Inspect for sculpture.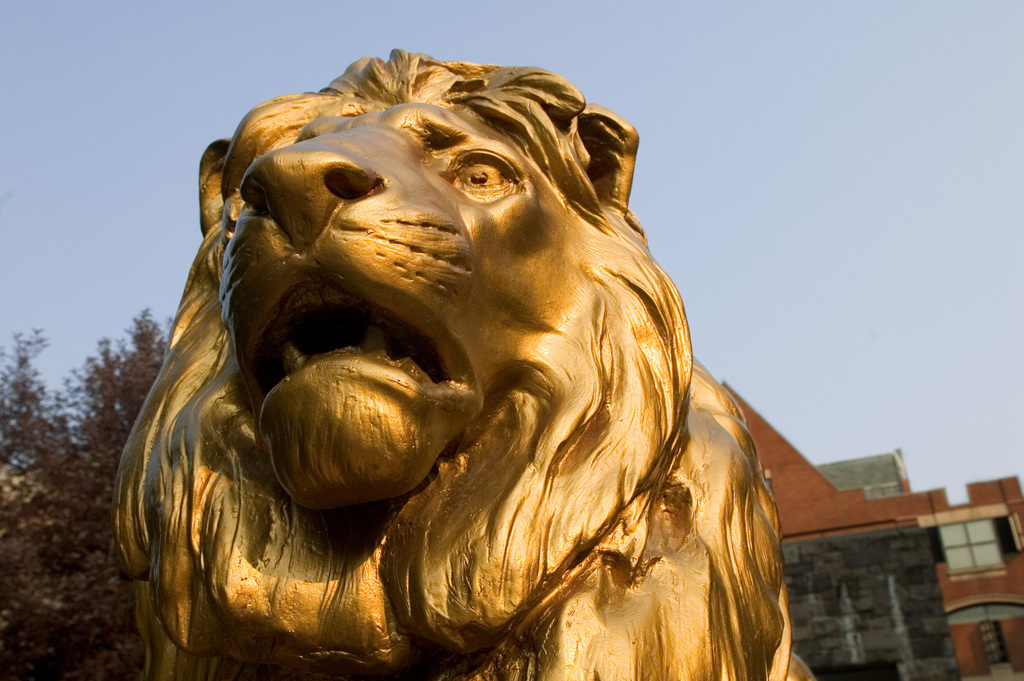
Inspection: {"left": 113, "top": 42, "right": 819, "bottom": 680}.
